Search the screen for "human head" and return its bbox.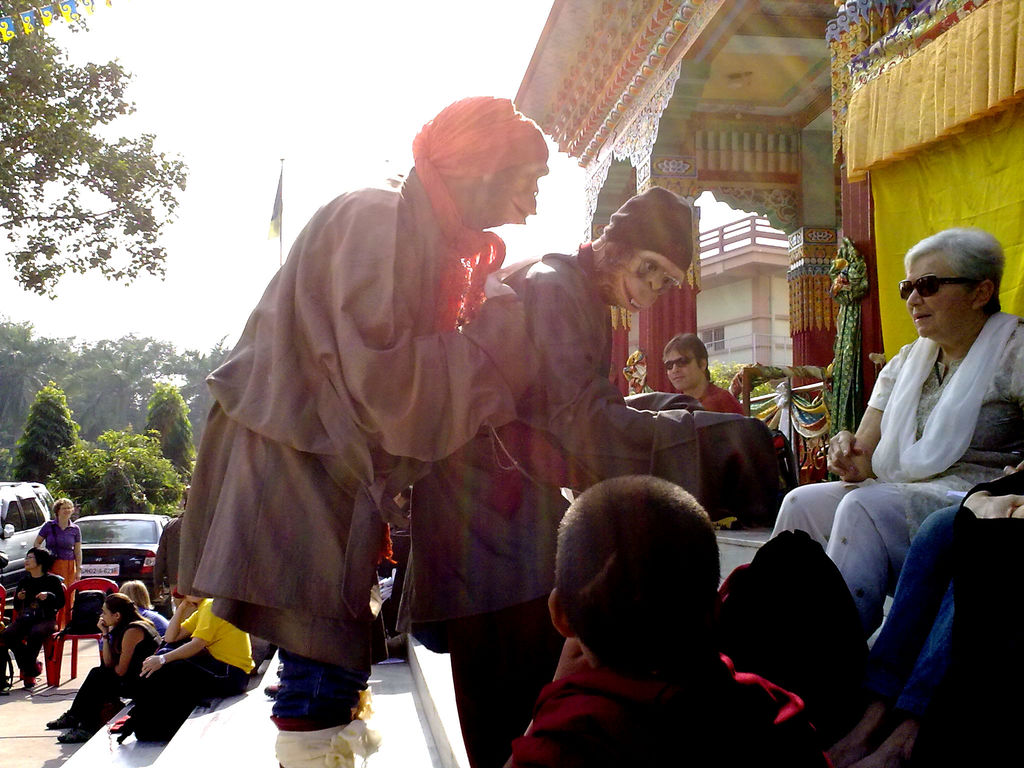
Found: 55:499:74:521.
